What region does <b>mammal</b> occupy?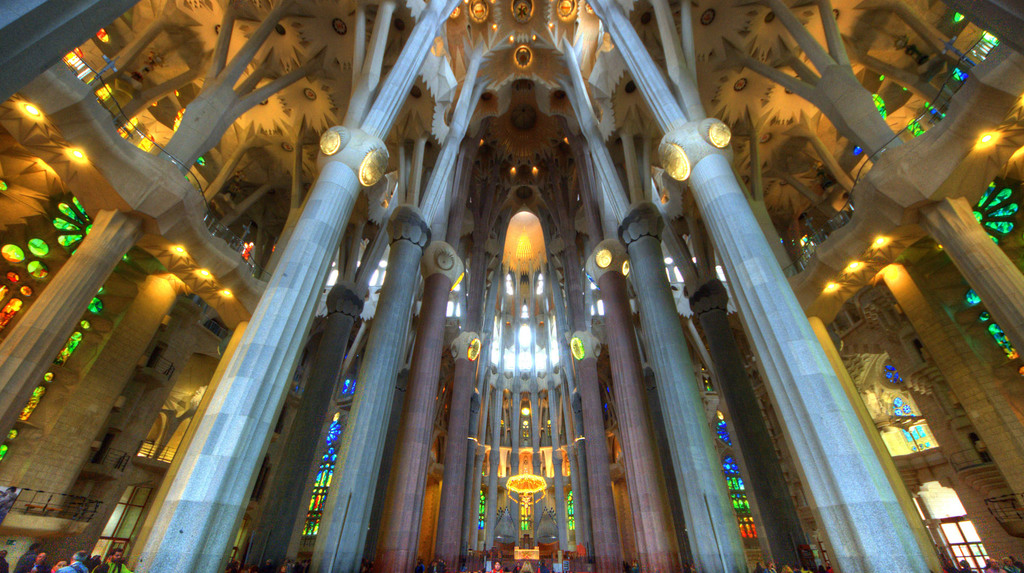
crop(89, 553, 102, 569).
